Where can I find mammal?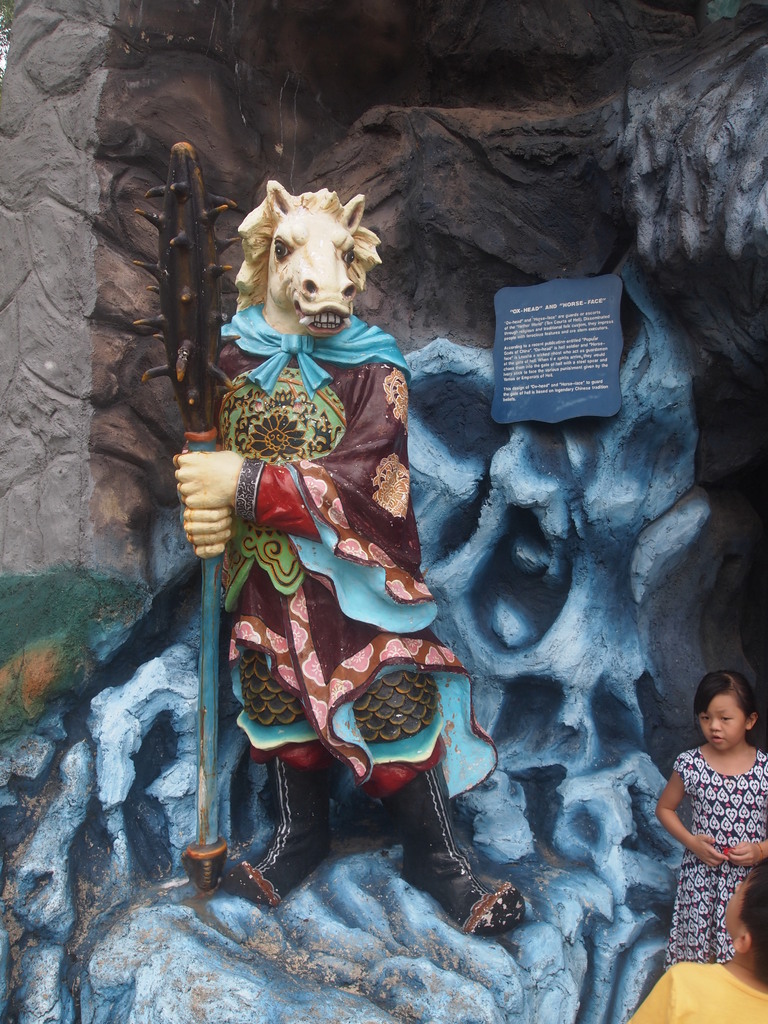
You can find it at [x1=164, y1=184, x2=439, y2=711].
